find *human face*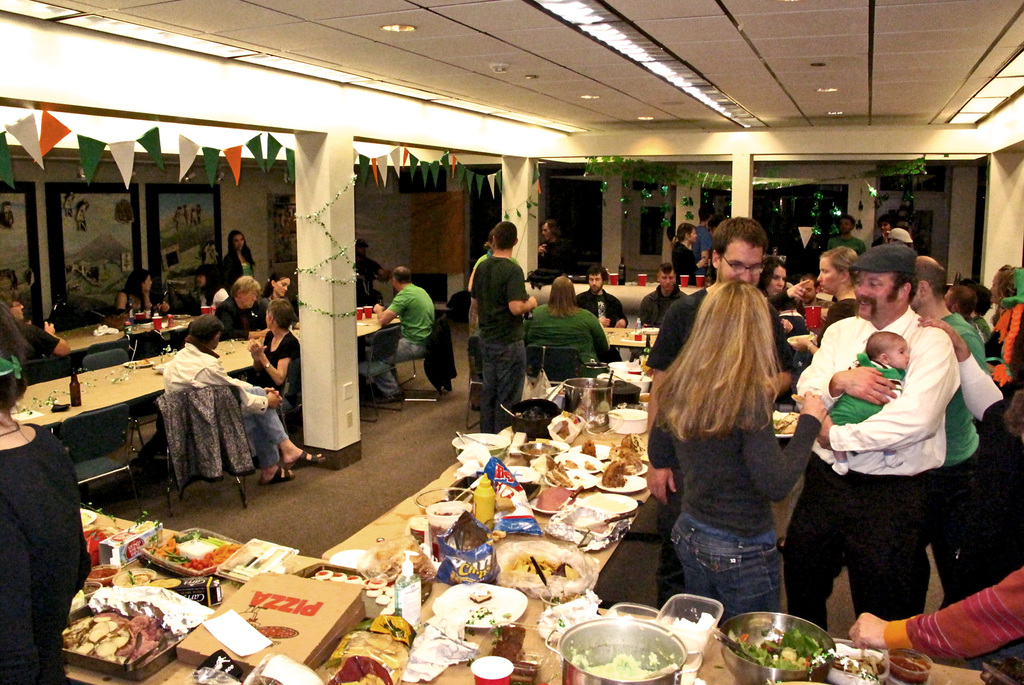
(x1=817, y1=259, x2=837, y2=292)
